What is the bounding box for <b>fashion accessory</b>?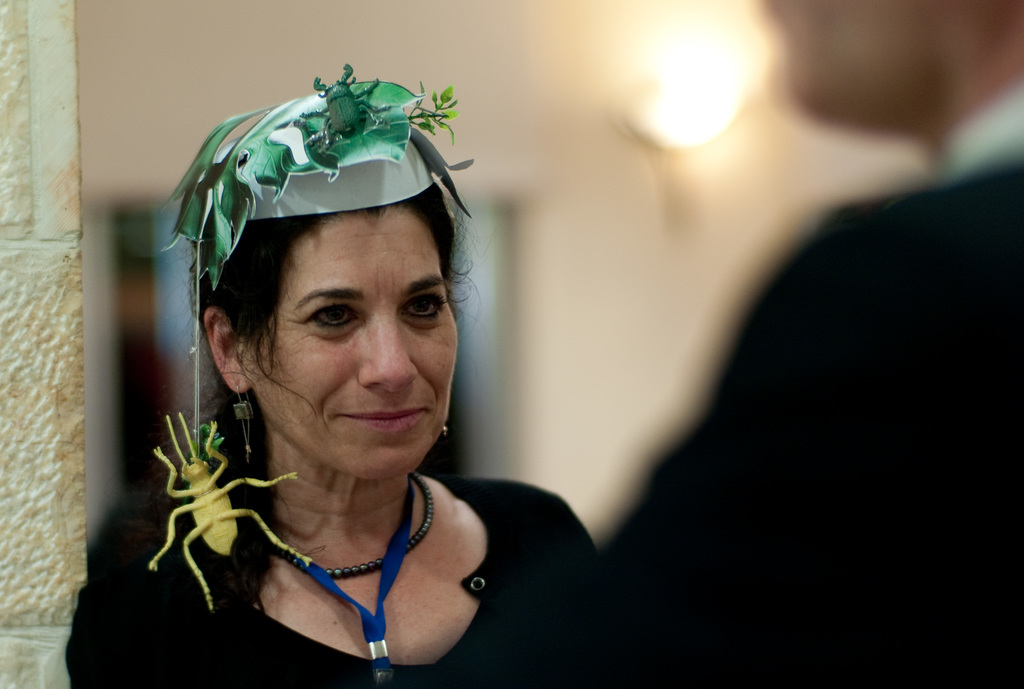
detection(165, 61, 472, 313).
